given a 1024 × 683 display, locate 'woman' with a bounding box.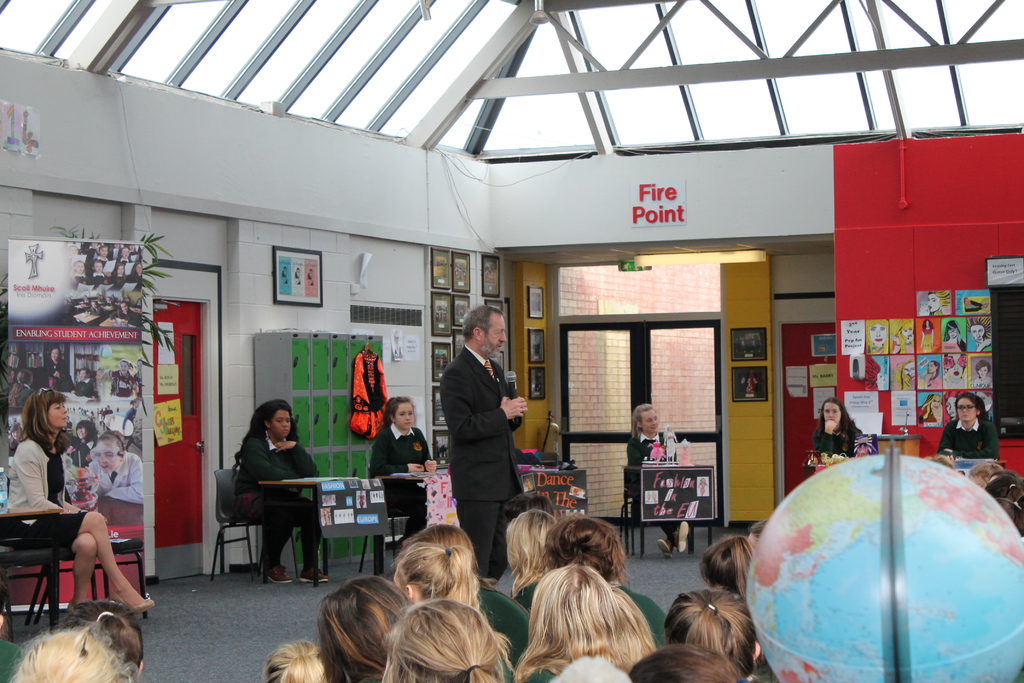
Located: Rect(368, 390, 437, 536).
